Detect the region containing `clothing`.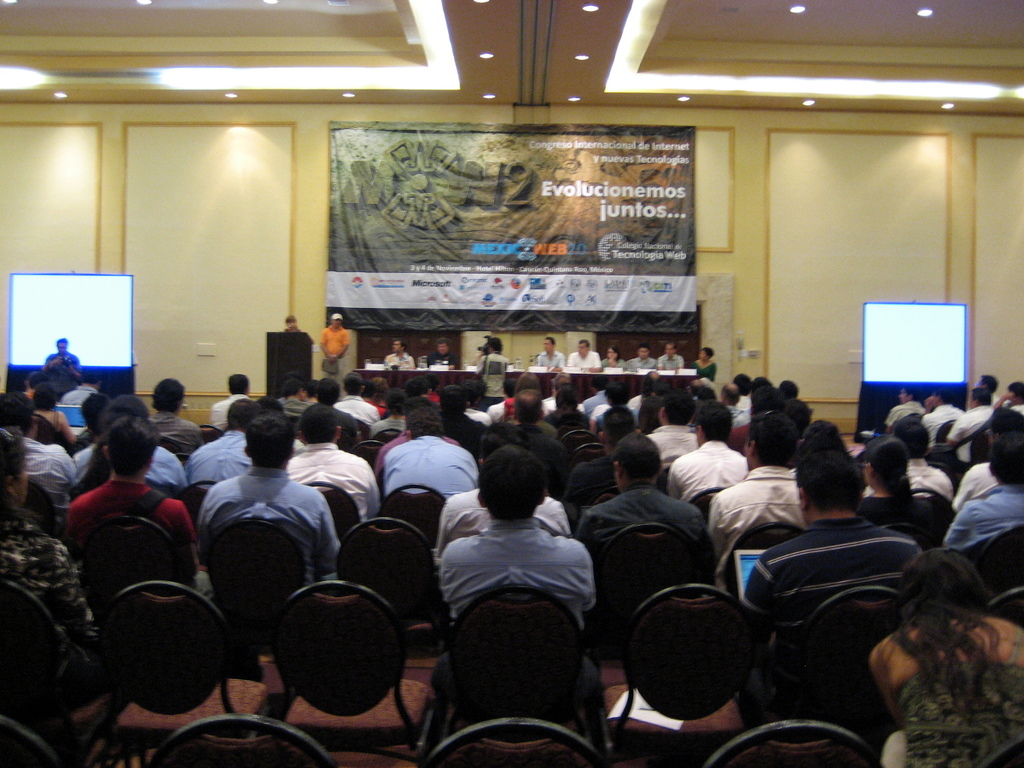
BBox(282, 401, 309, 425).
